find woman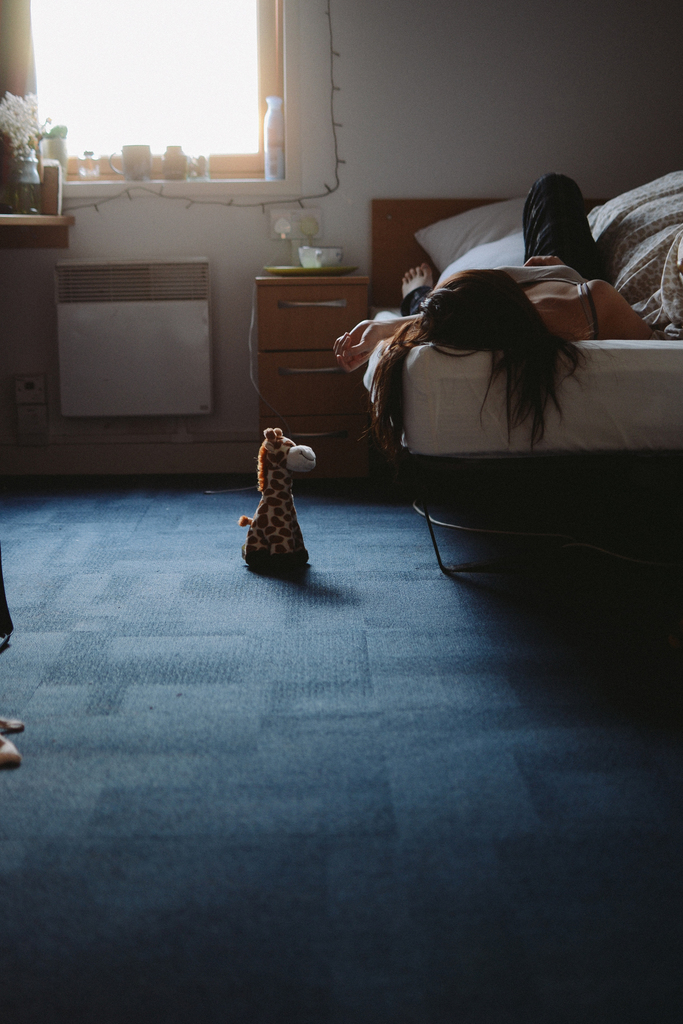
x1=334, y1=172, x2=660, y2=445
